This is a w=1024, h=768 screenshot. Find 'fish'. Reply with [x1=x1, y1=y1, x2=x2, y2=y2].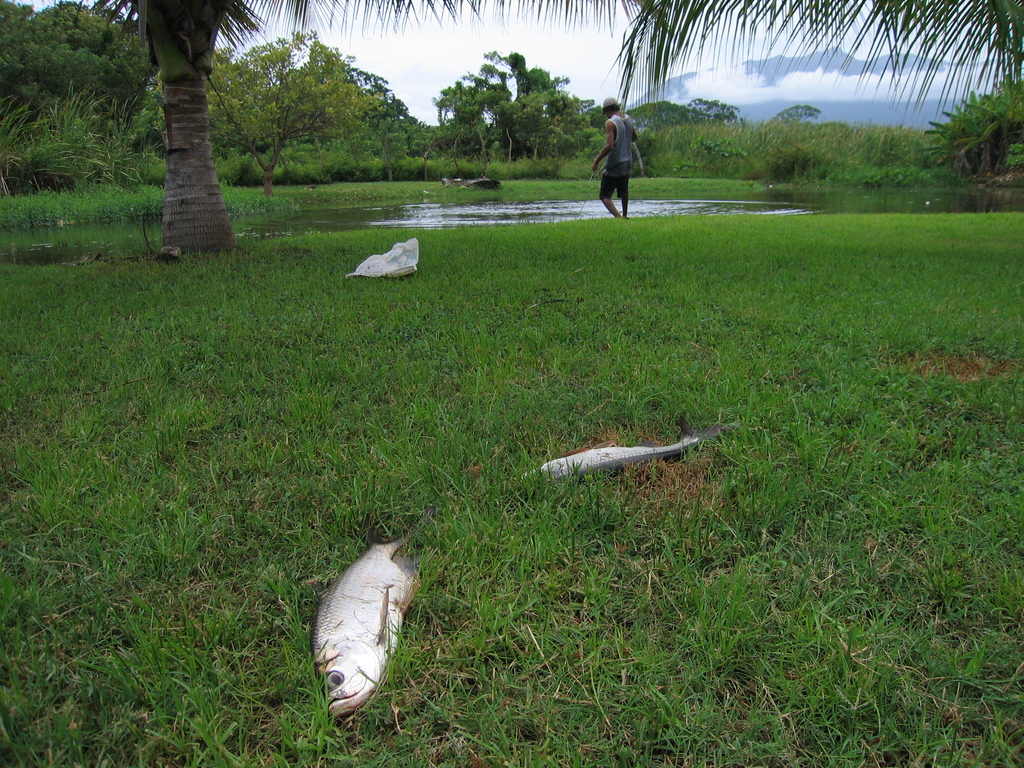
[x1=308, y1=504, x2=440, y2=722].
